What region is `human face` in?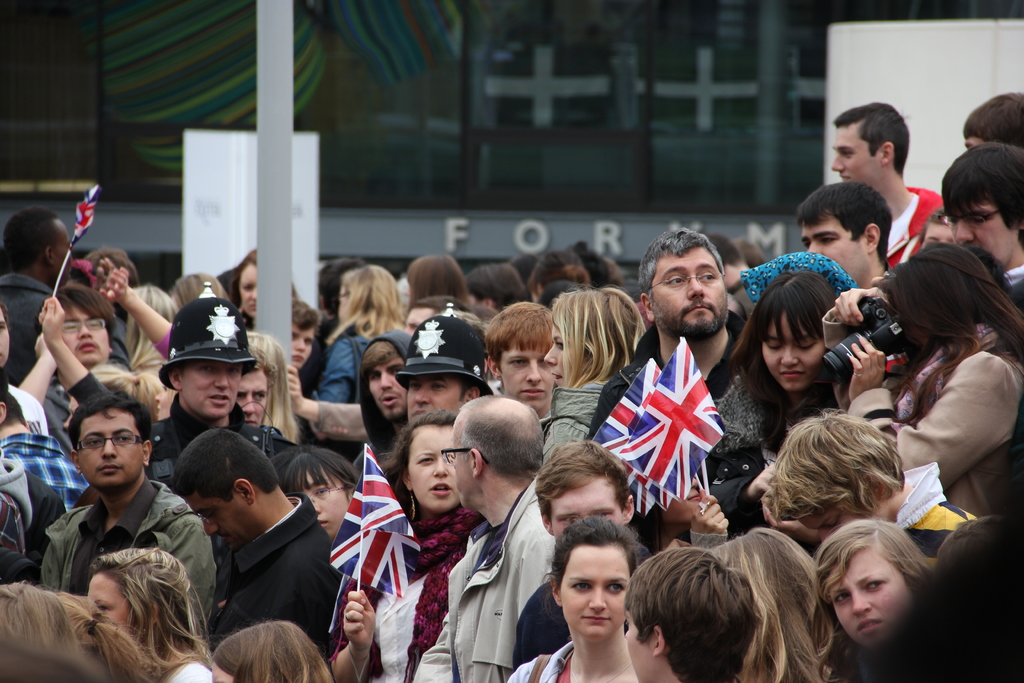
BBox(63, 305, 111, 368).
